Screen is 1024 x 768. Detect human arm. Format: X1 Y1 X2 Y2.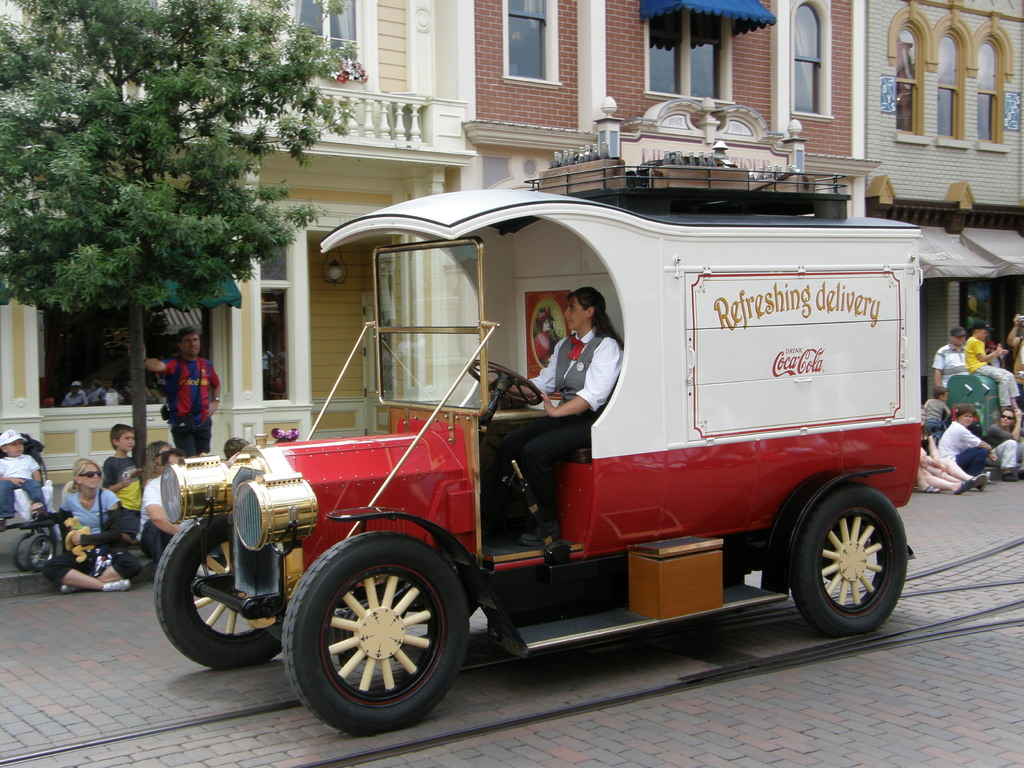
78 500 123 545.
